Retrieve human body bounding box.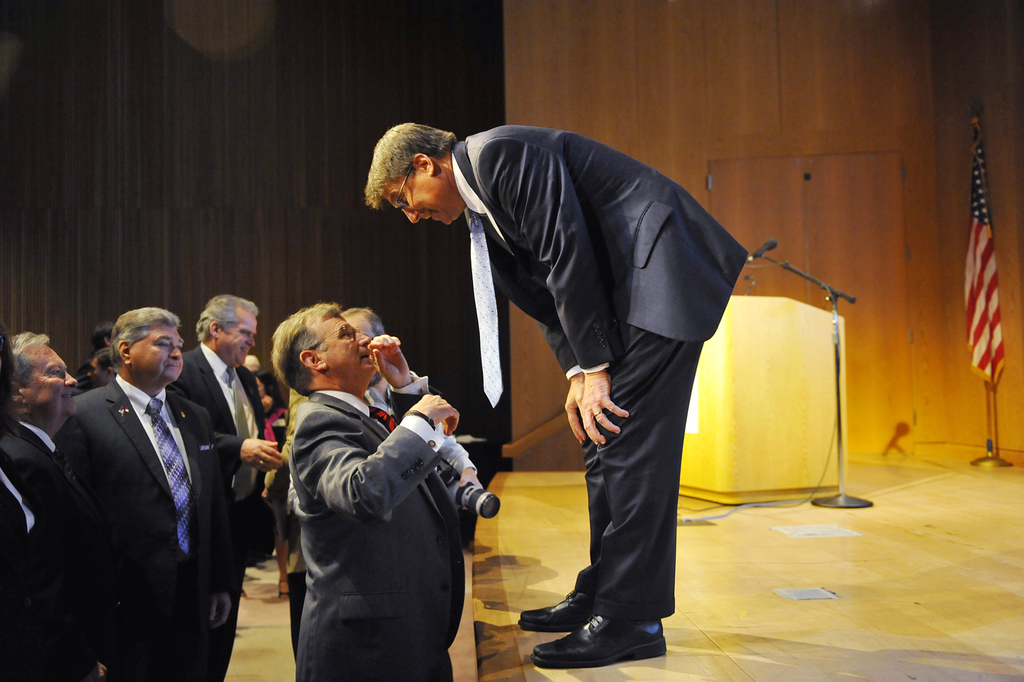
Bounding box: (left=58, top=388, right=247, bottom=681).
